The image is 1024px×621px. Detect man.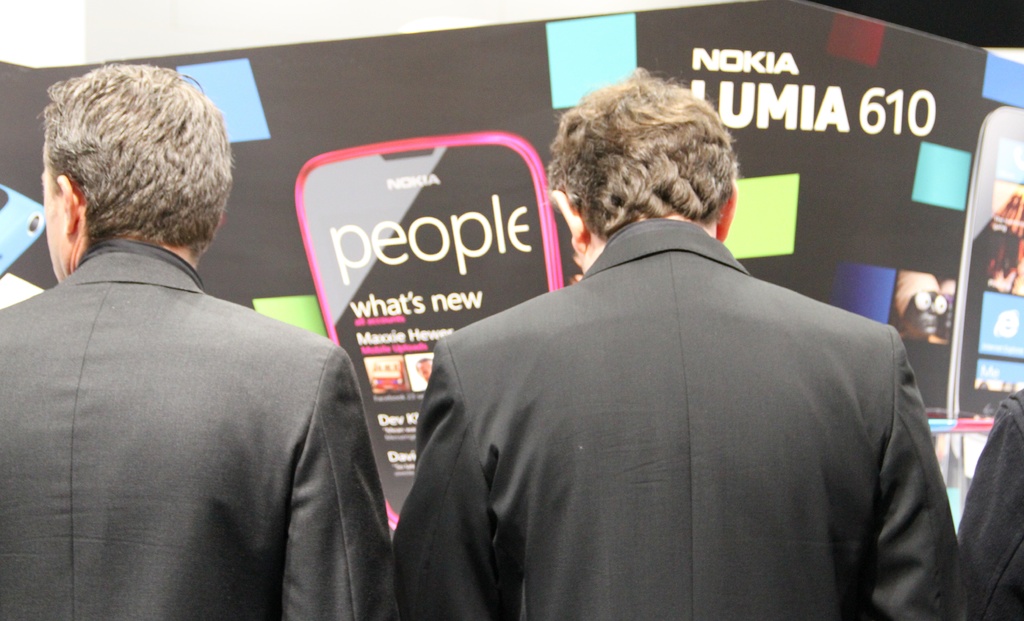
Detection: x1=6 y1=61 x2=380 y2=602.
